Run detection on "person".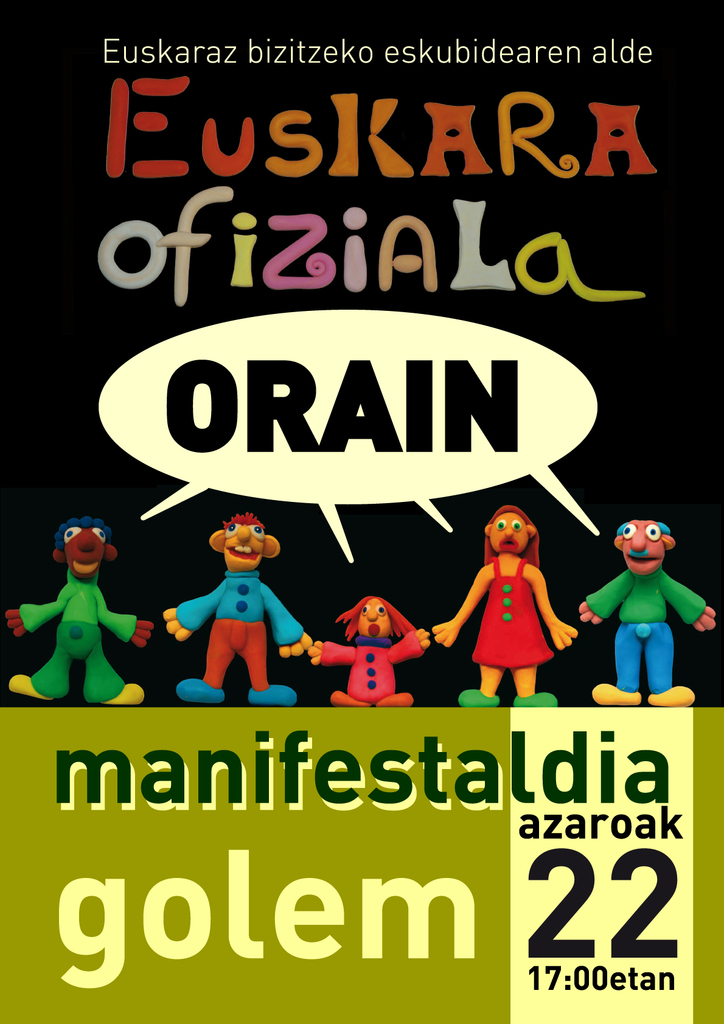
Result: pyautogui.locateOnScreen(6, 515, 151, 705).
